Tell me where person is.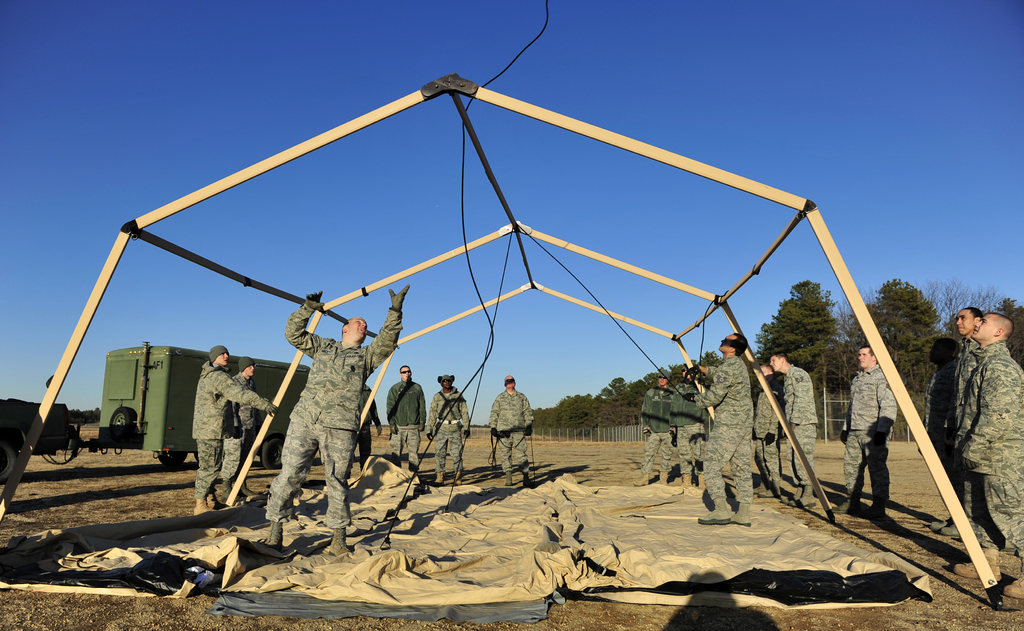
person is at <bbox>922, 334, 963, 536</bbox>.
